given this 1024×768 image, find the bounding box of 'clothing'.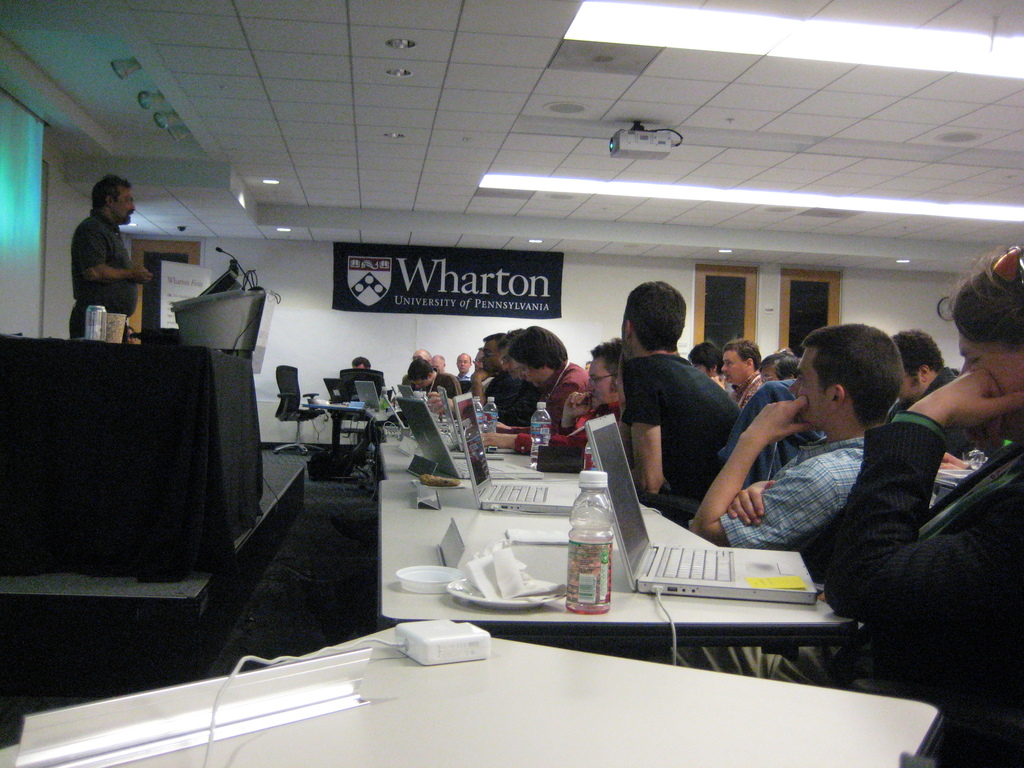
rect(478, 375, 528, 419).
